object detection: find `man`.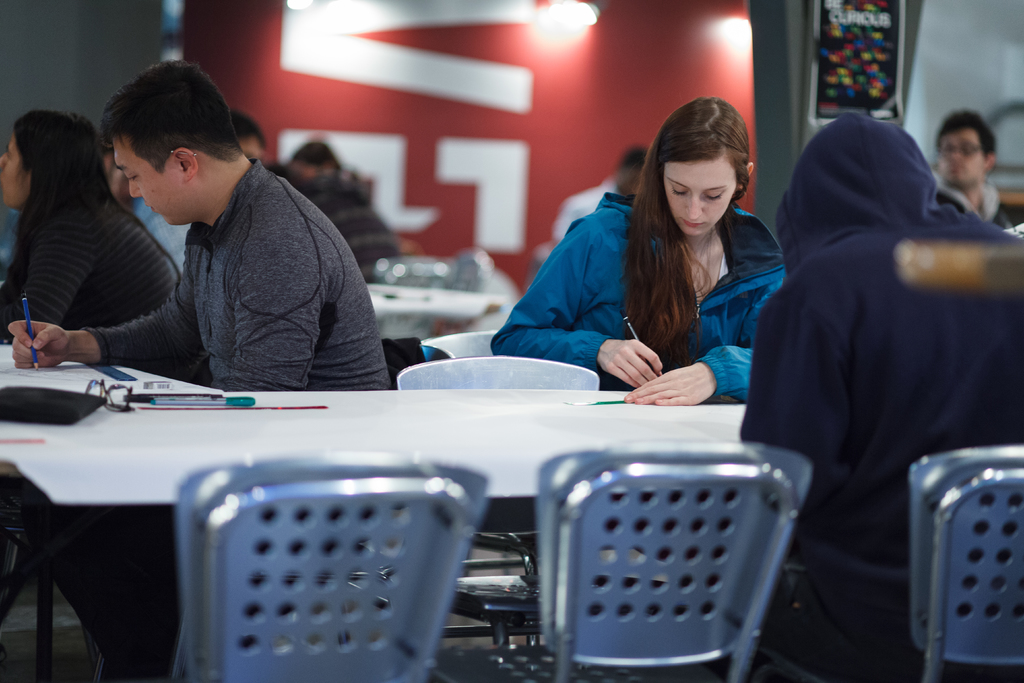
x1=915 y1=110 x2=1023 y2=239.
